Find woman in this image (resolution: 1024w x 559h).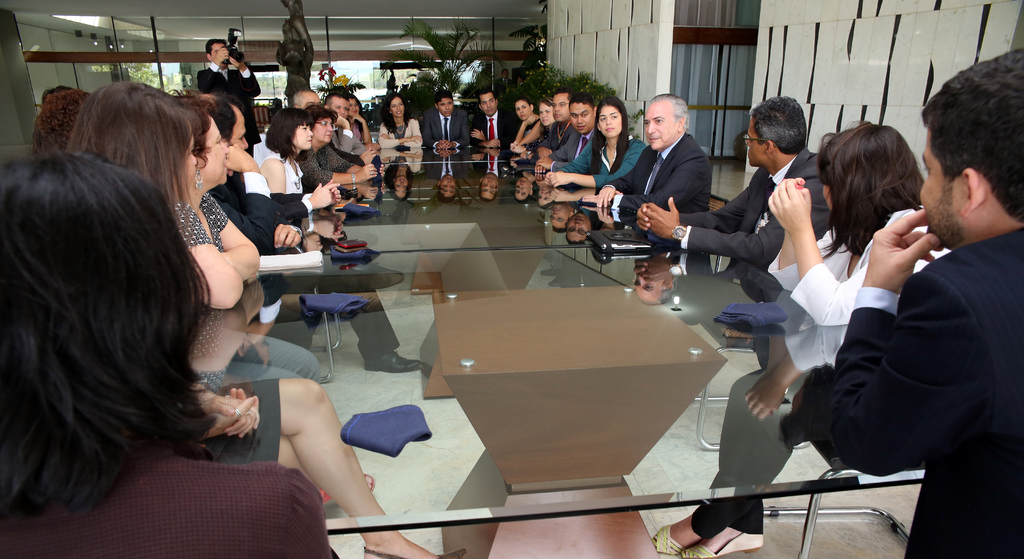
l=159, t=105, r=323, b=381.
